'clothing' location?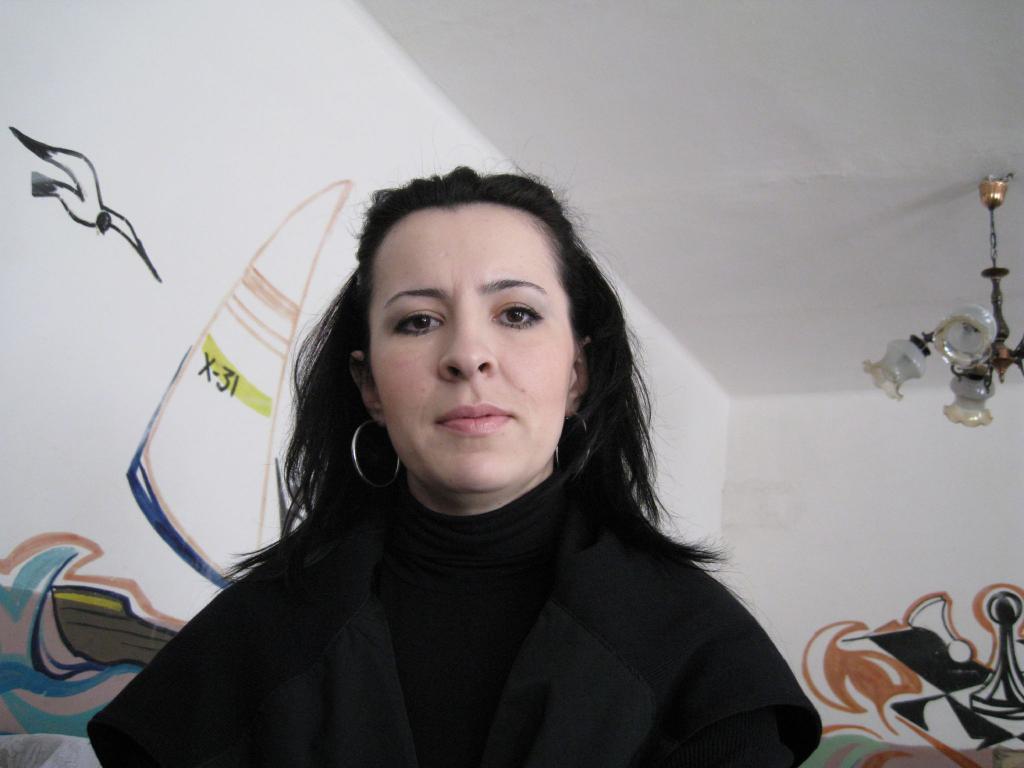
l=103, t=382, r=834, b=762
